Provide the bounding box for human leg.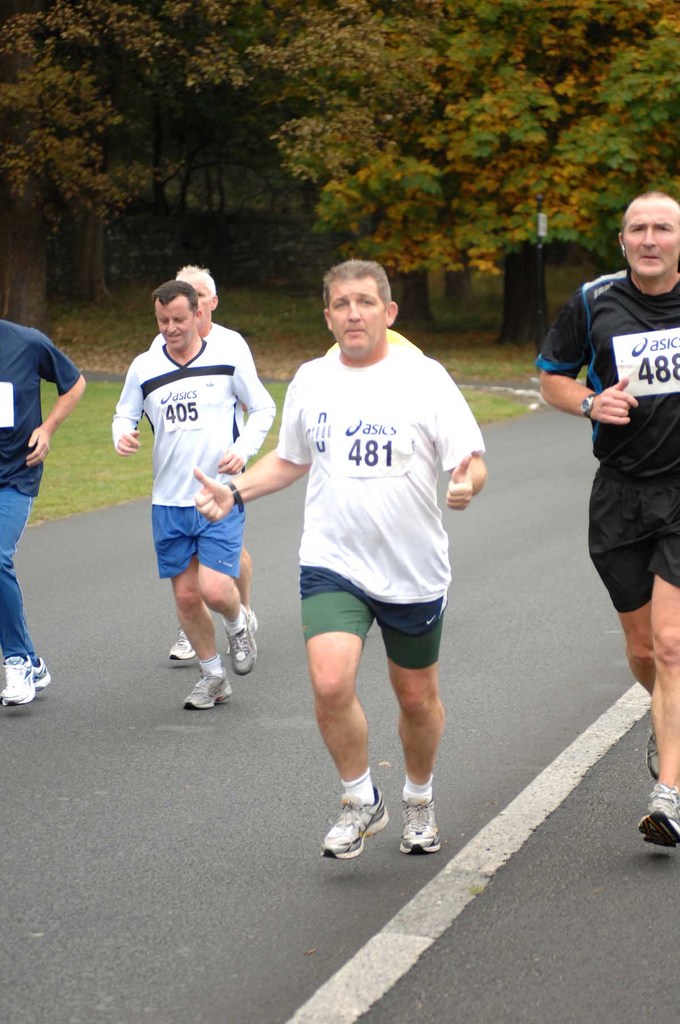
pyautogui.locateOnScreen(196, 501, 259, 665).
